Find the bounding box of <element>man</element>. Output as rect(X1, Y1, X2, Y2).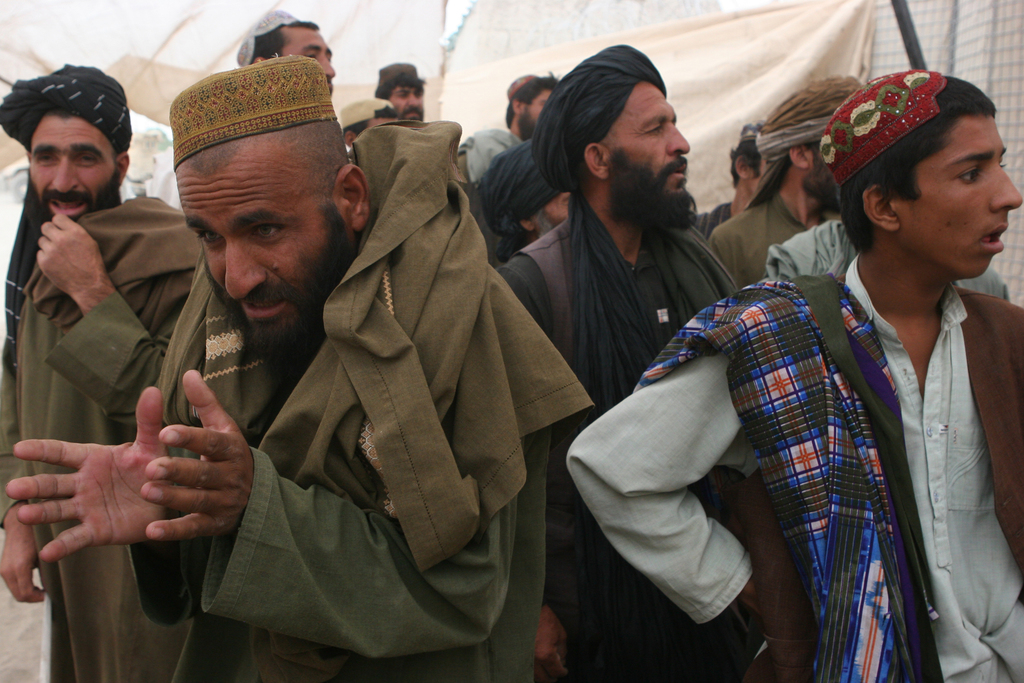
rect(118, 70, 618, 682).
